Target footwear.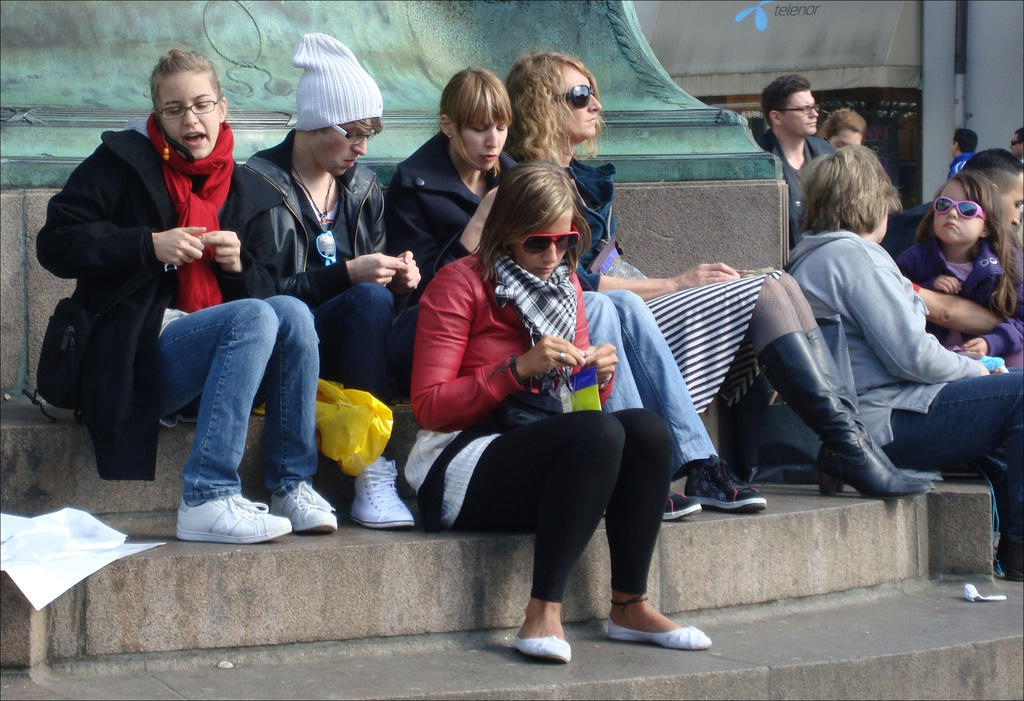
Target region: [x1=689, y1=458, x2=771, y2=516].
